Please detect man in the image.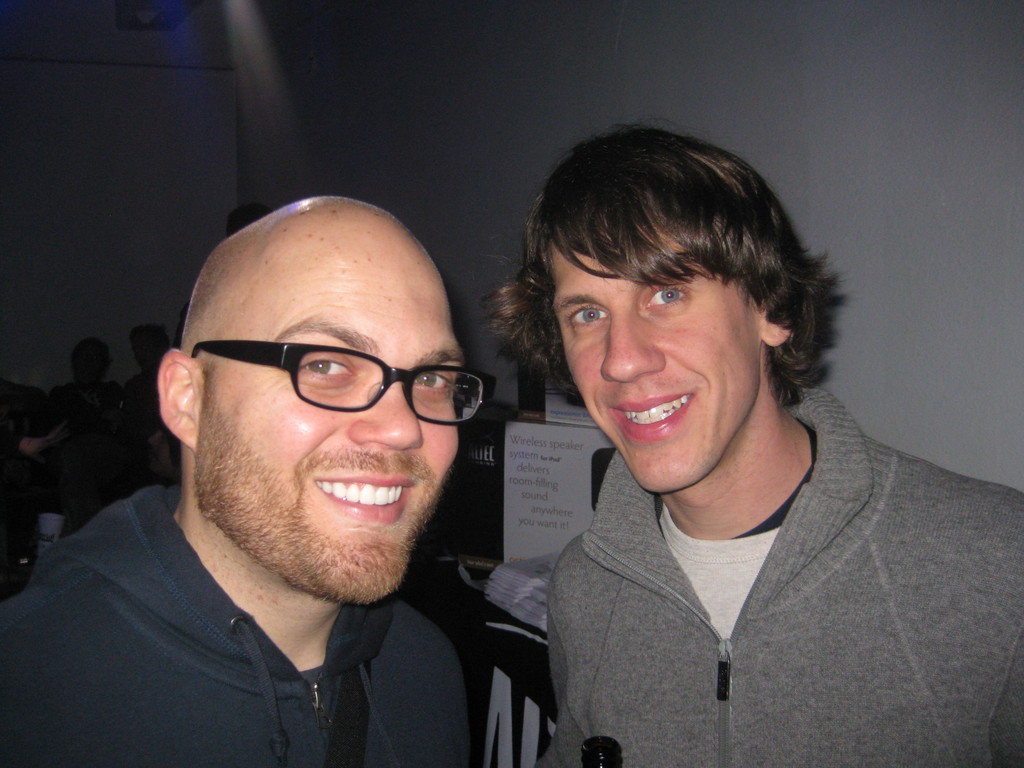
(0,192,472,767).
